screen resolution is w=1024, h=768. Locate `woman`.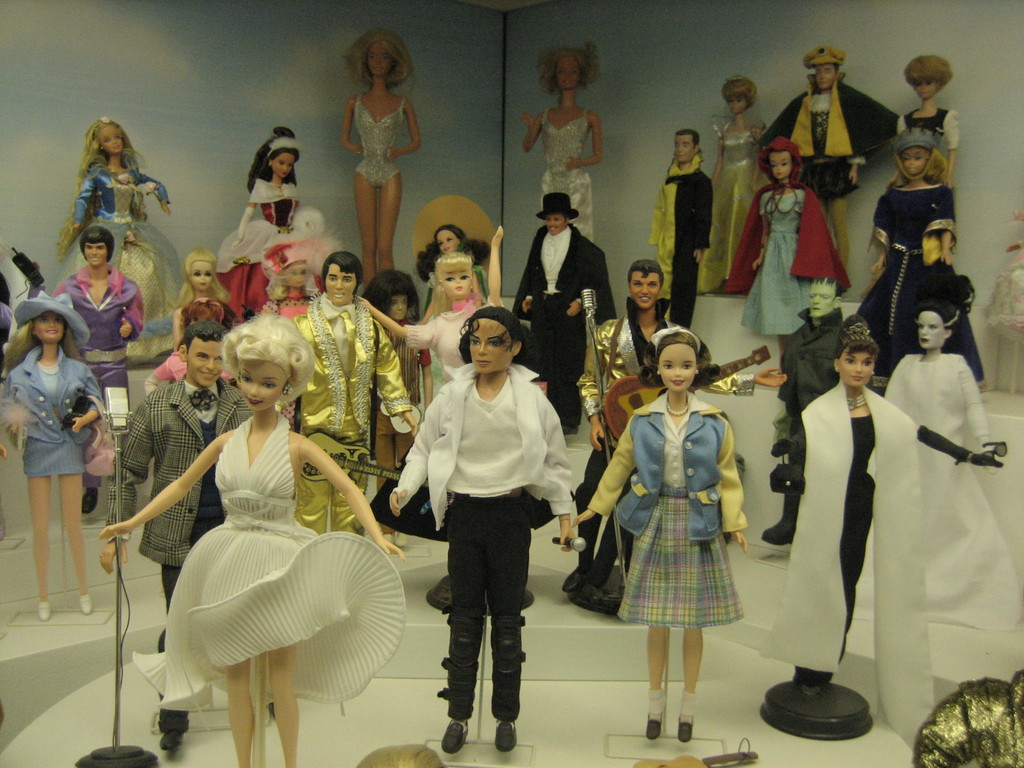
419, 225, 490, 285.
